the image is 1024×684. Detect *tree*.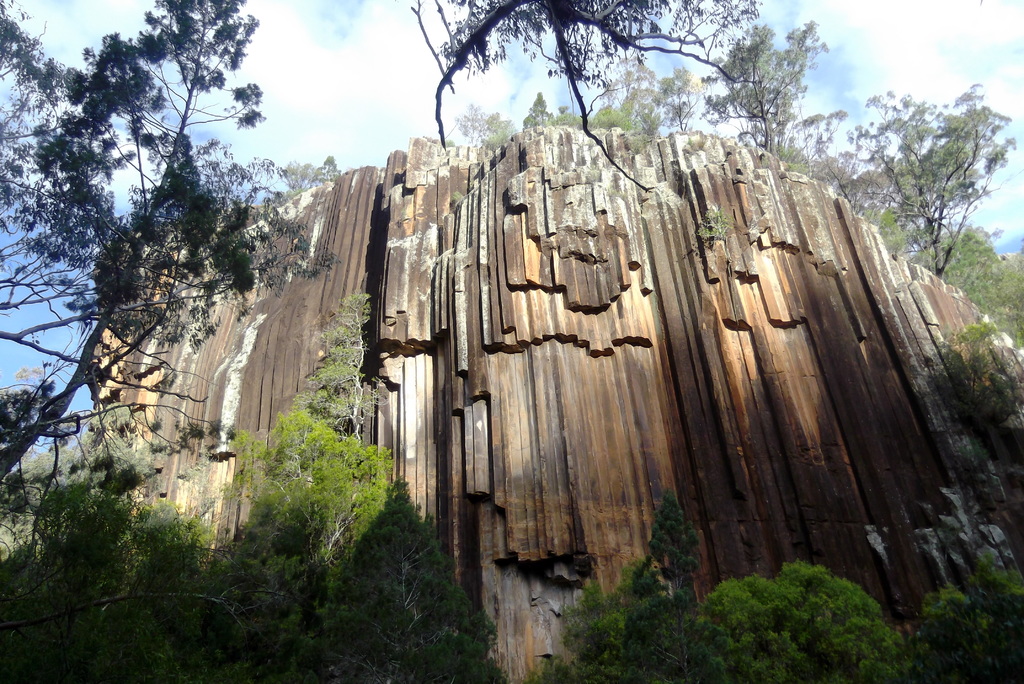
Detection: [299,285,388,448].
